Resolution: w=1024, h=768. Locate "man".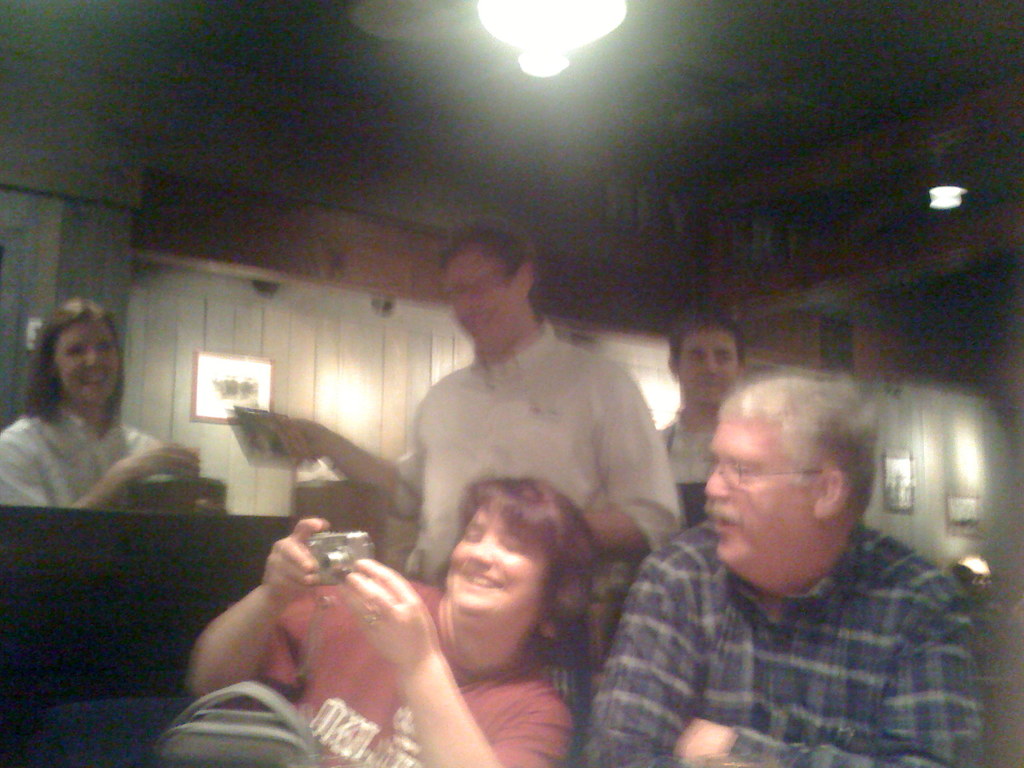
crop(375, 245, 703, 614).
